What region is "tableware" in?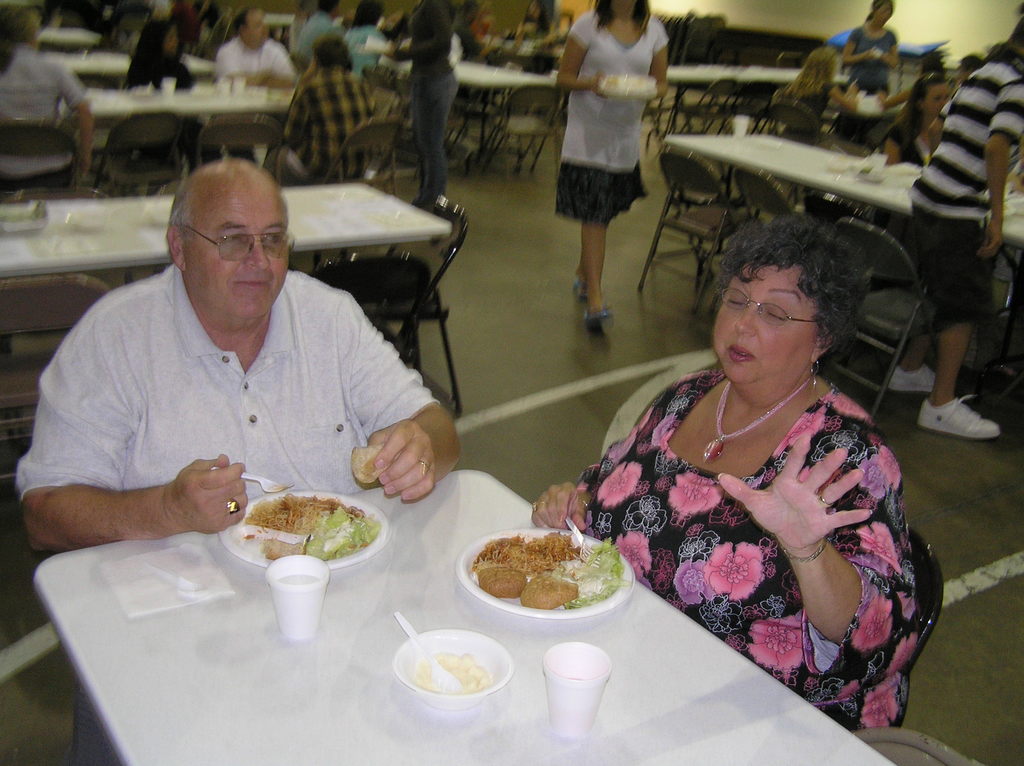
{"x1": 563, "y1": 513, "x2": 607, "y2": 574}.
